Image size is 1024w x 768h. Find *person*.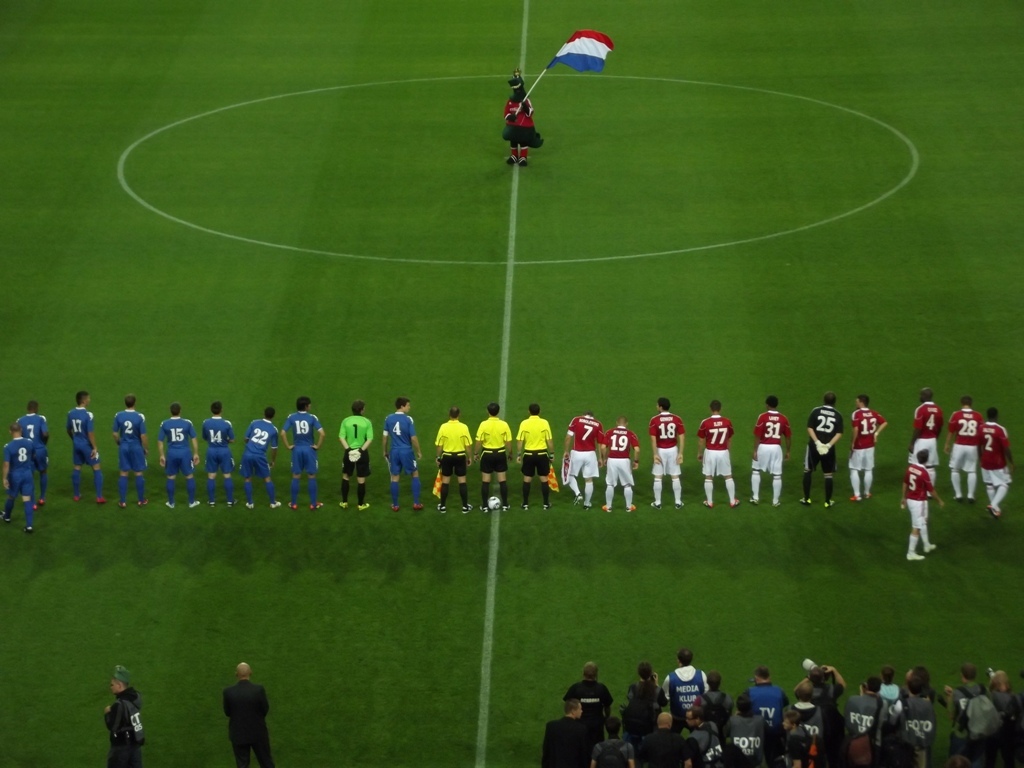
[x1=799, y1=392, x2=846, y2=509].
